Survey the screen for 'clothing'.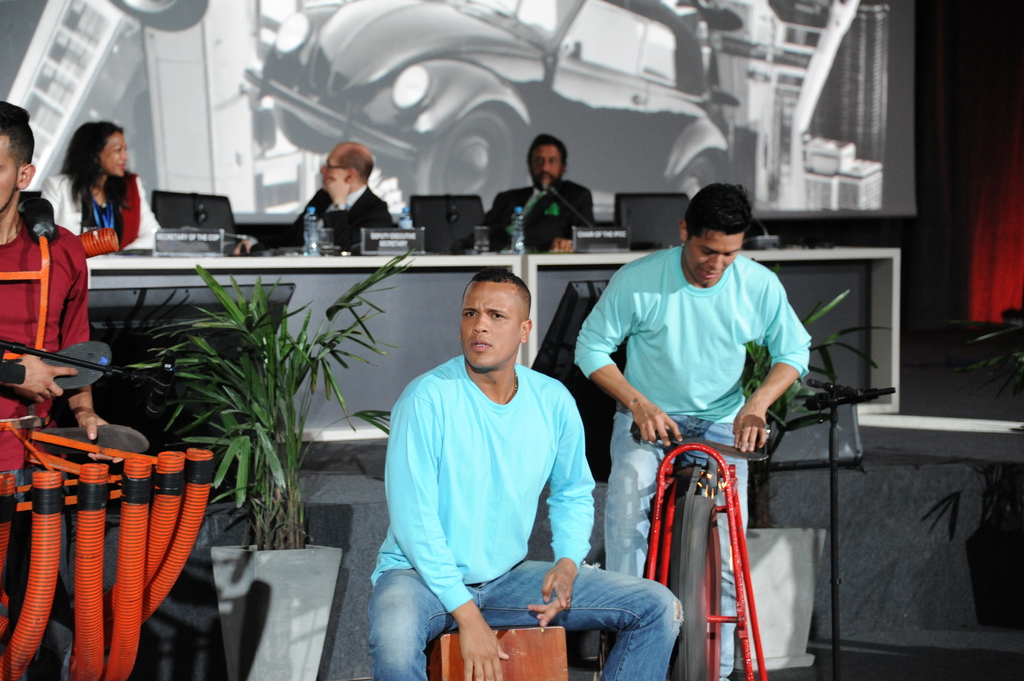
Survey found: [253,180,394,257].
